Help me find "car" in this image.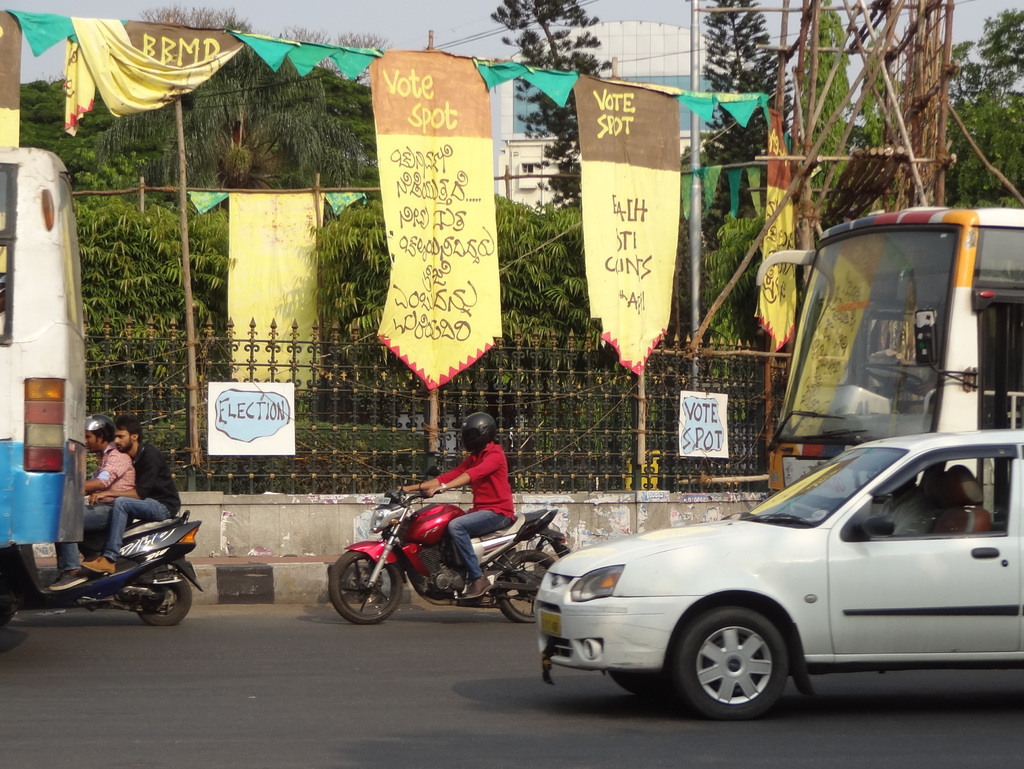
Found it: rect(532, 430, 1023, 724).
